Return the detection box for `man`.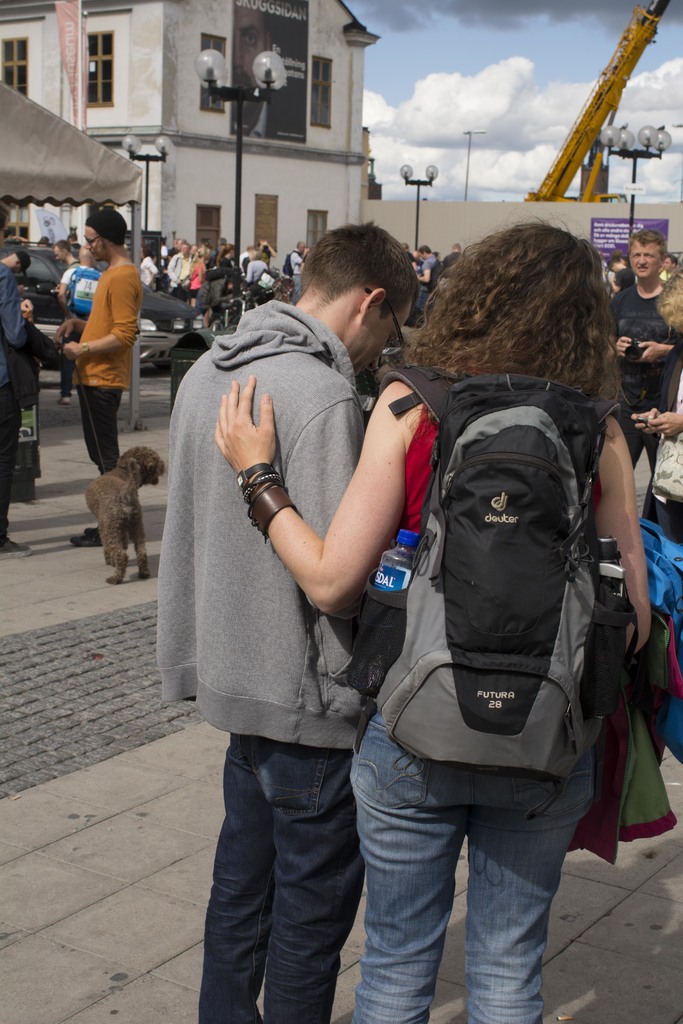
[x1=59, y1=237, x2=80, y2=289].
